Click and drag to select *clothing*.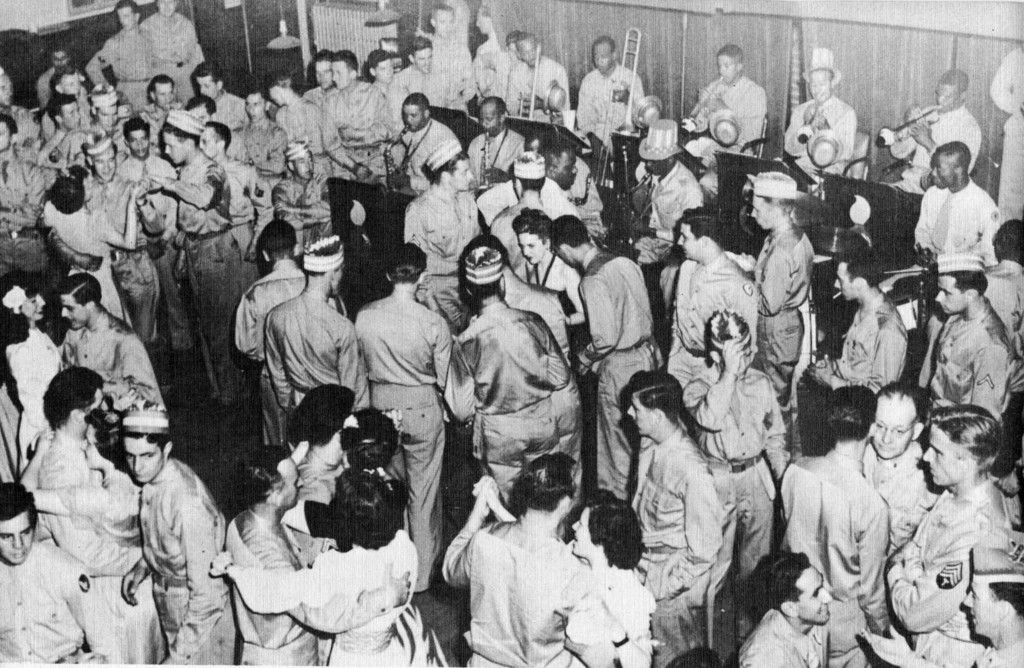
Selection: left=919, top=640, right=1022, bottom=665.
